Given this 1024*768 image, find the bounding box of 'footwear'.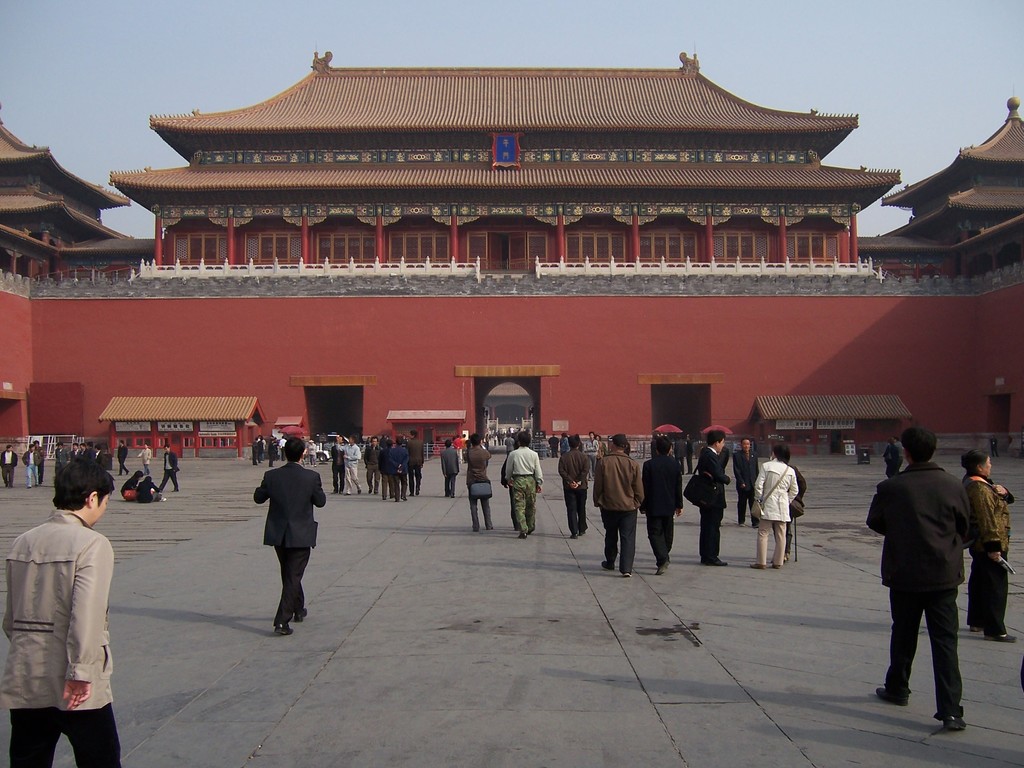
l=735, t=522, r=746, b=529.
